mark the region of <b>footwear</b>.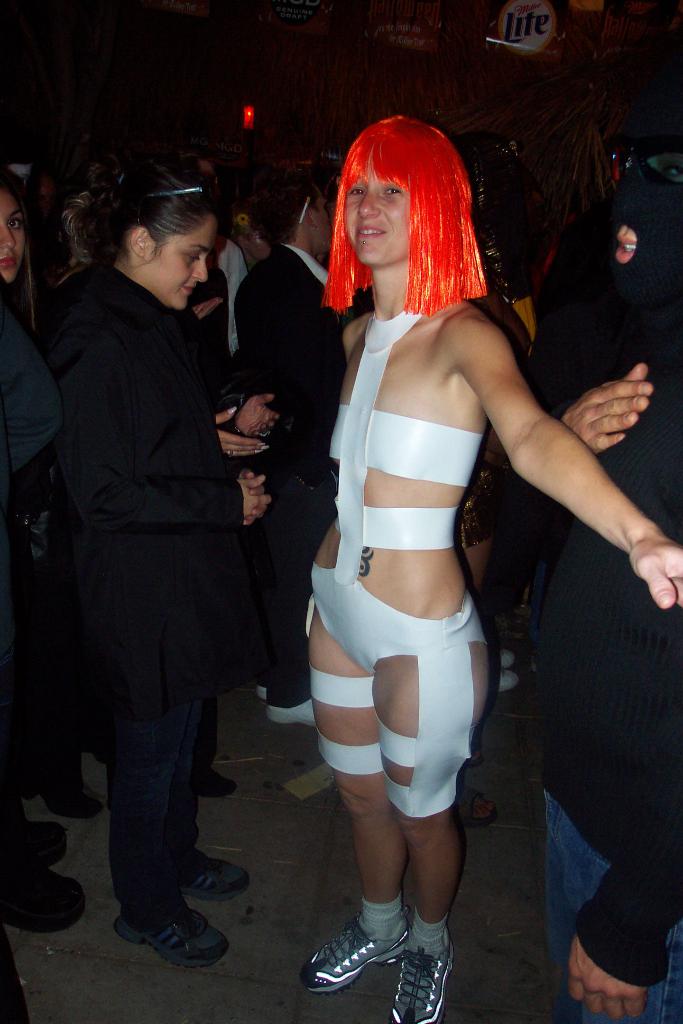
Region: rect(486, 671, 520, 690).
